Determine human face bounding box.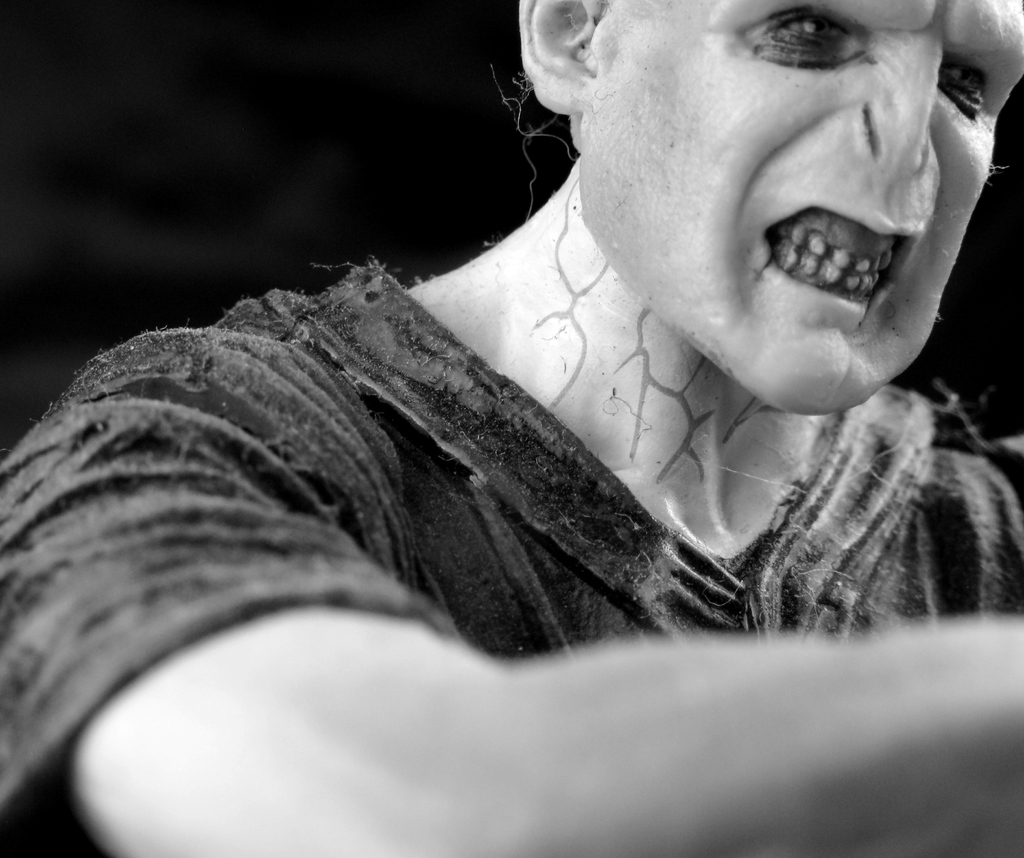
Determined: (593,0,1023,409).
